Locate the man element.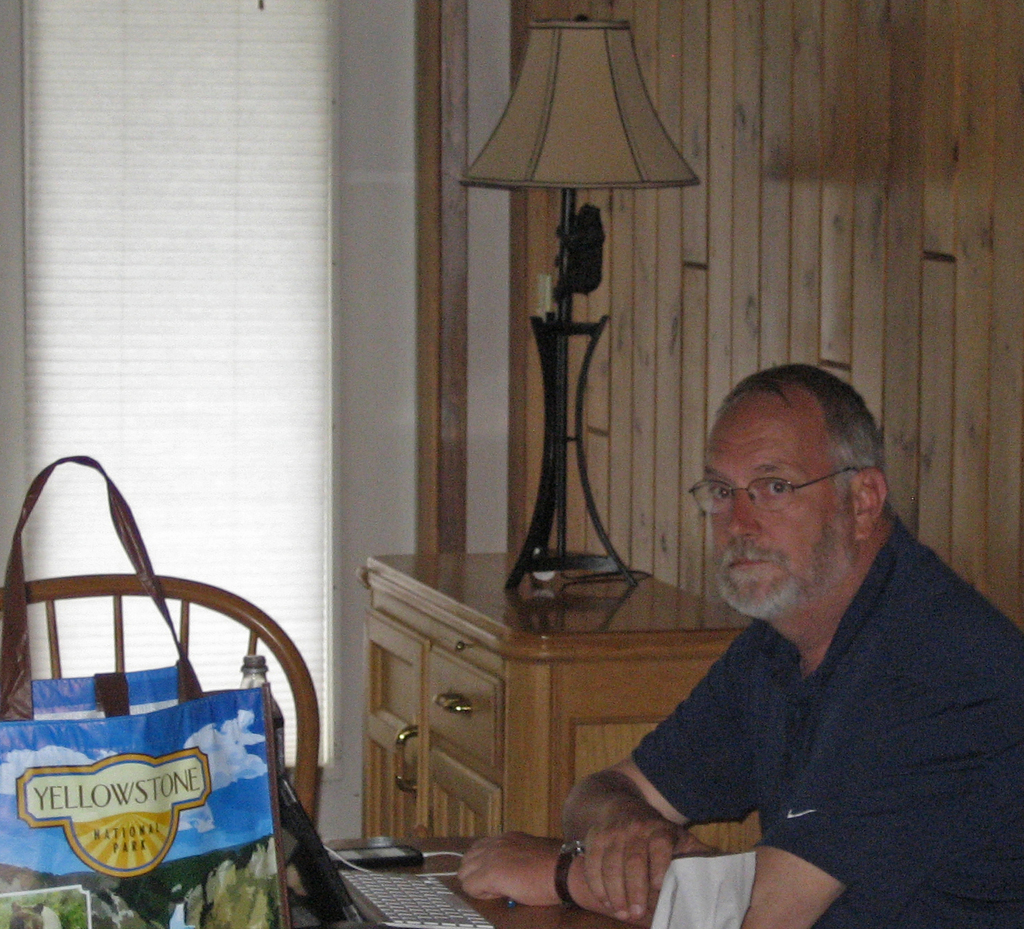
Element bbox: (573,367,1023,928).
